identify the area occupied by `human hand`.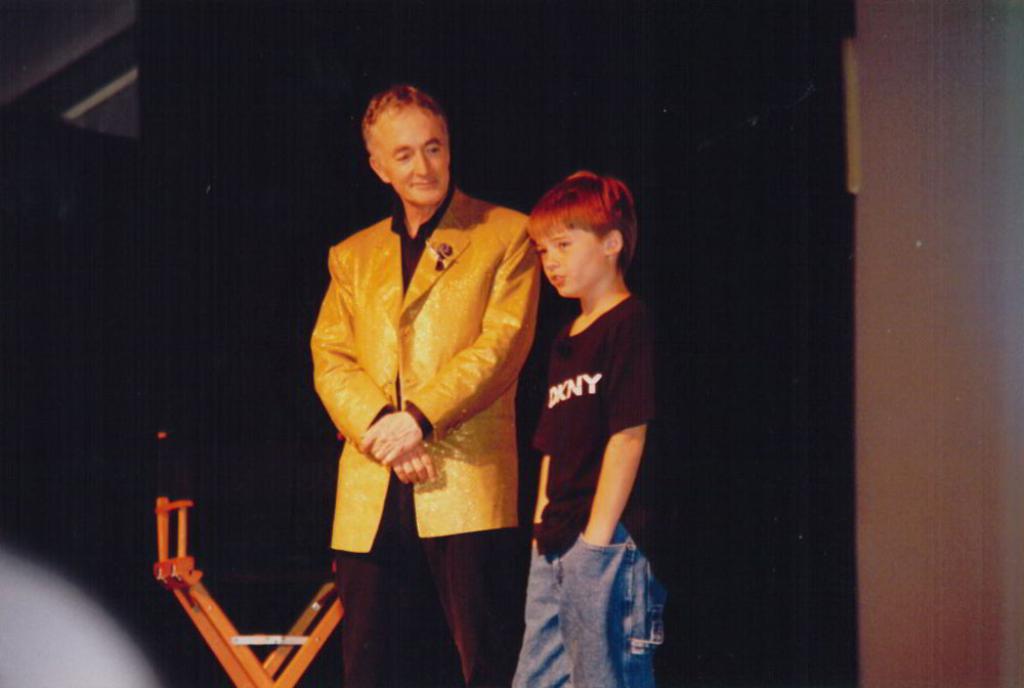
Area: bbox=[355, 411, 424, 468].
